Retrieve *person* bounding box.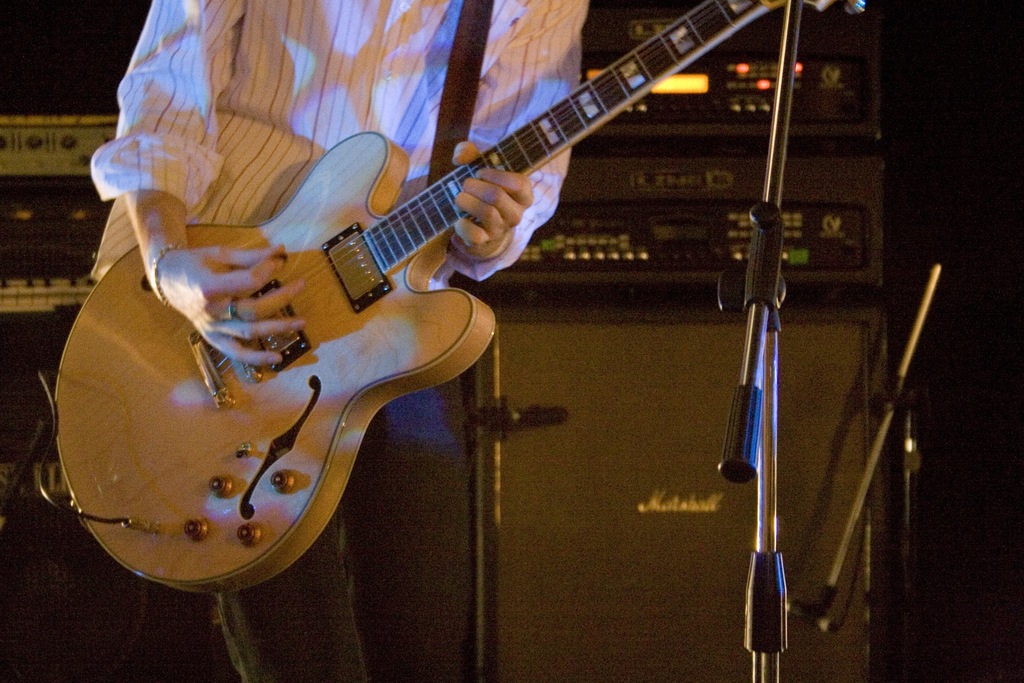
Bounding box: (left=77, top=0, right=773, bottom=625).
